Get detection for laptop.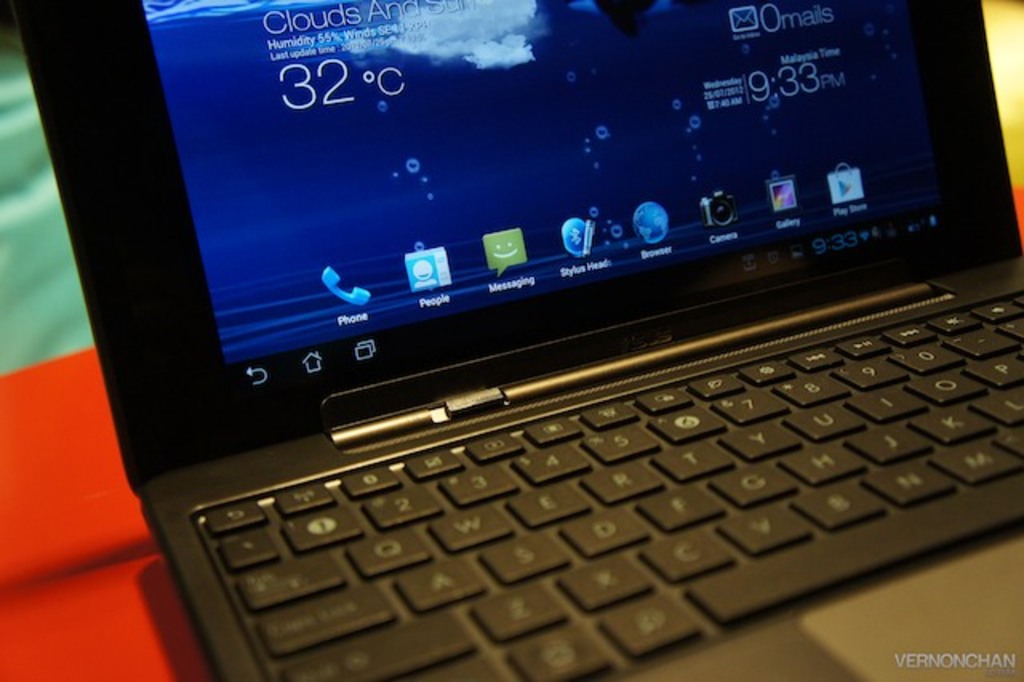
Detection: (x1=8, y1=0, x2=1023, y2=681).
